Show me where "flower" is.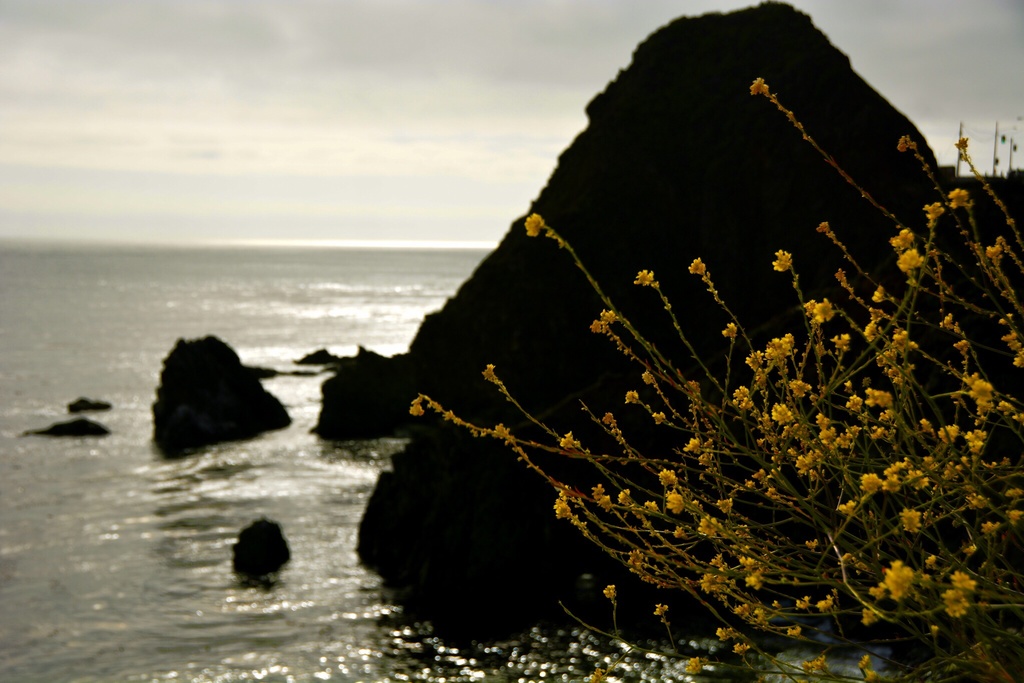
"flower" is at x1=817 y1=222 x2=829 y2=235.
